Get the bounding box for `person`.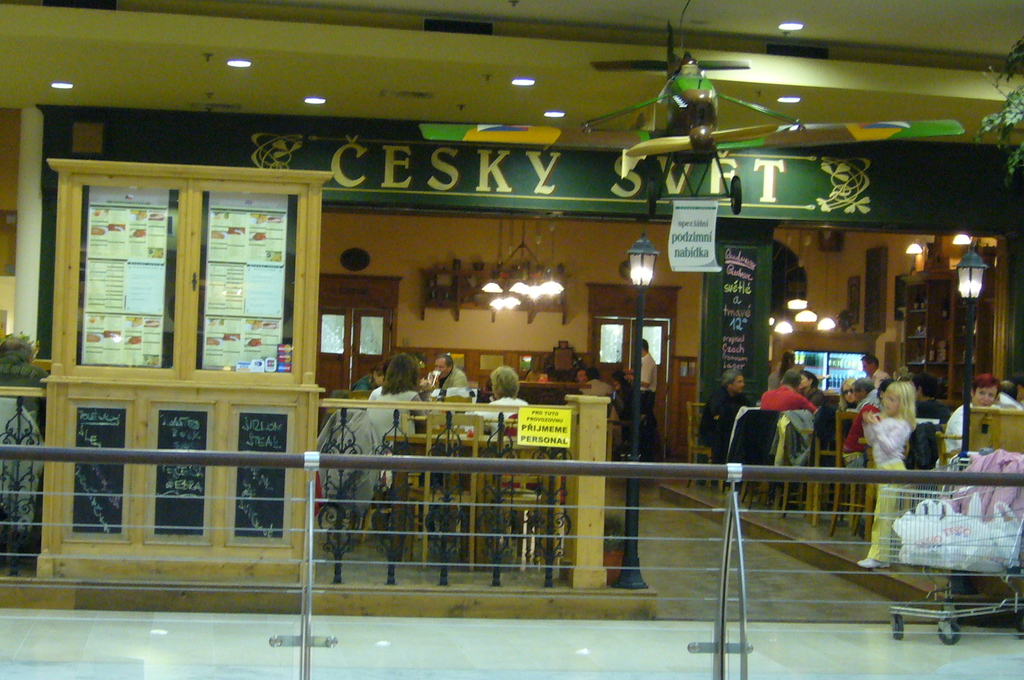
bbox(353, 367, 387, 391).
